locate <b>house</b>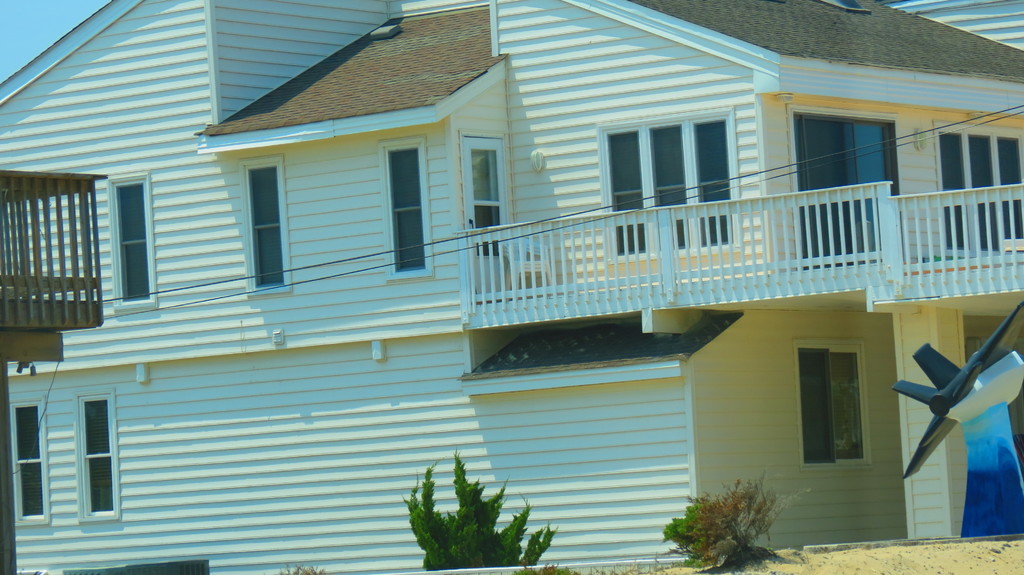
(left=54, top=0, right=1023, bottom=555)
